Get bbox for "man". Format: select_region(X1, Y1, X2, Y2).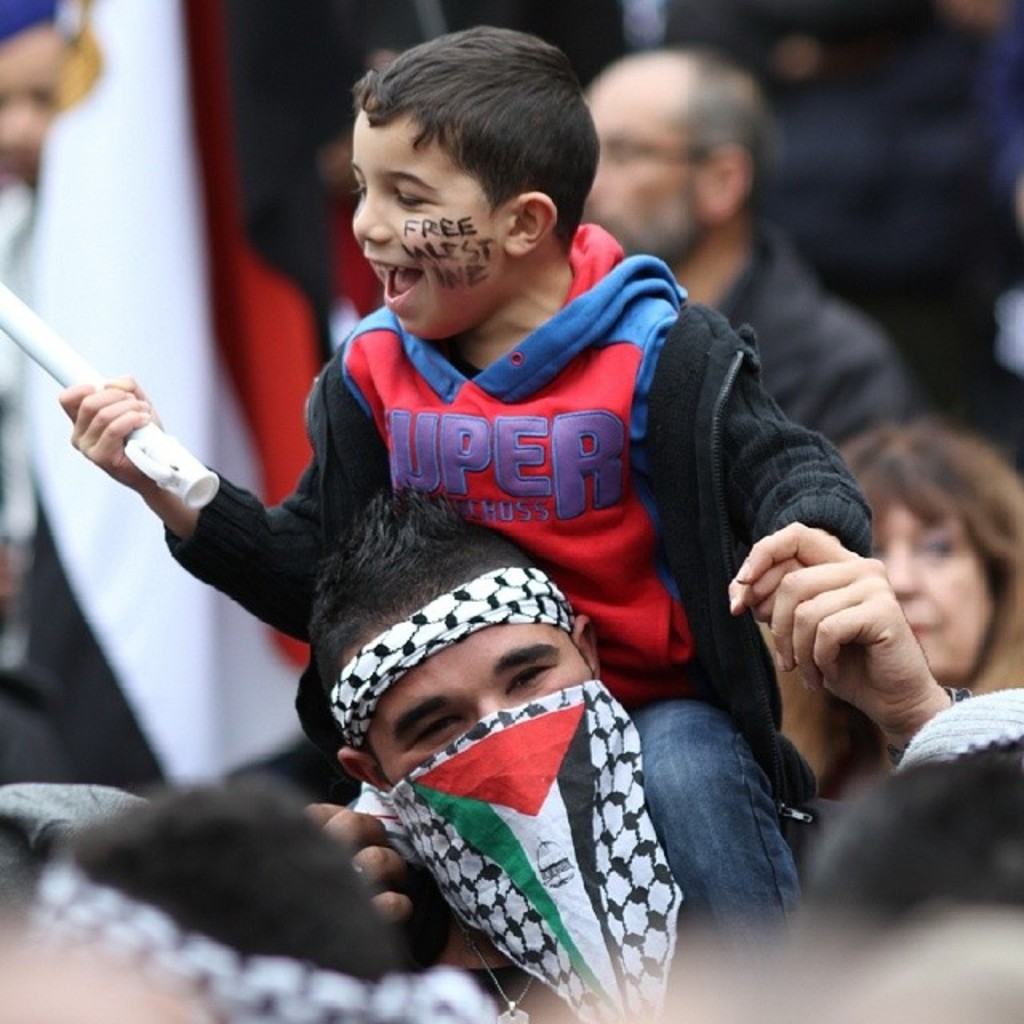
select_region(584, 51, 907, 454).
